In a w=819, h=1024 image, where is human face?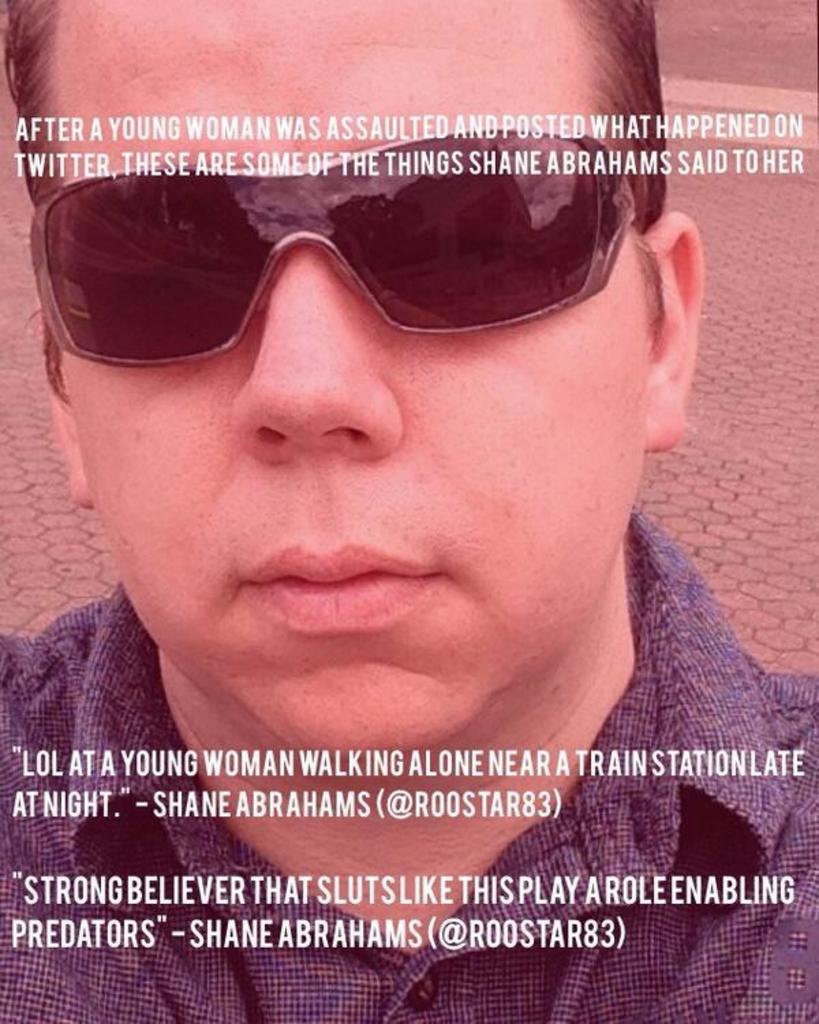
(x1=45, y1=0, x2=637, y2=771).
